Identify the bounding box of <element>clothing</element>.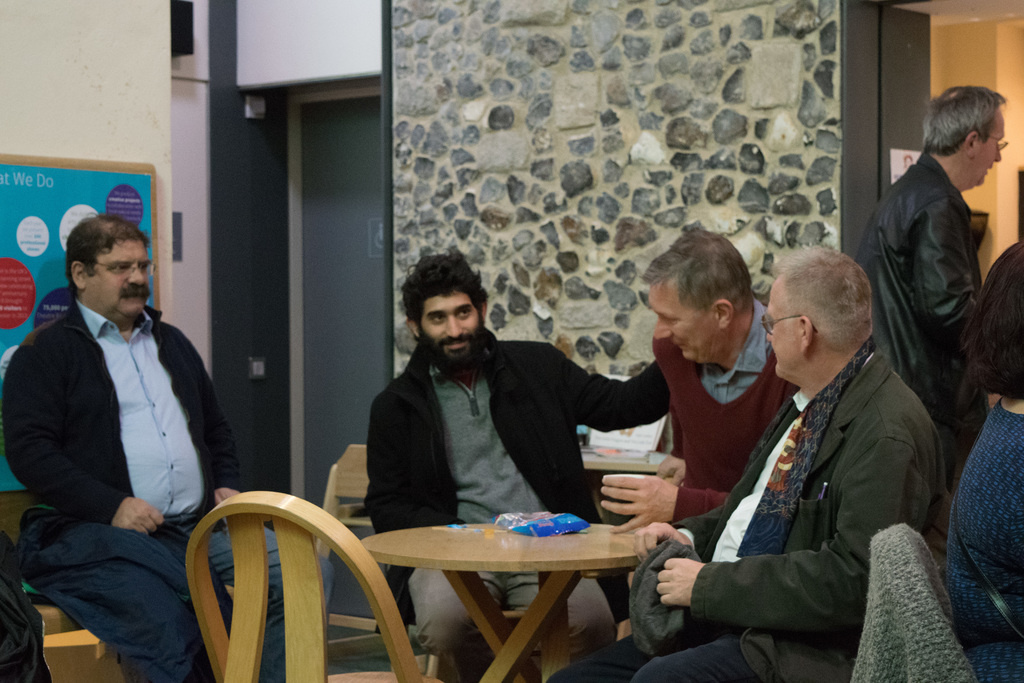
654:299:796:520.
